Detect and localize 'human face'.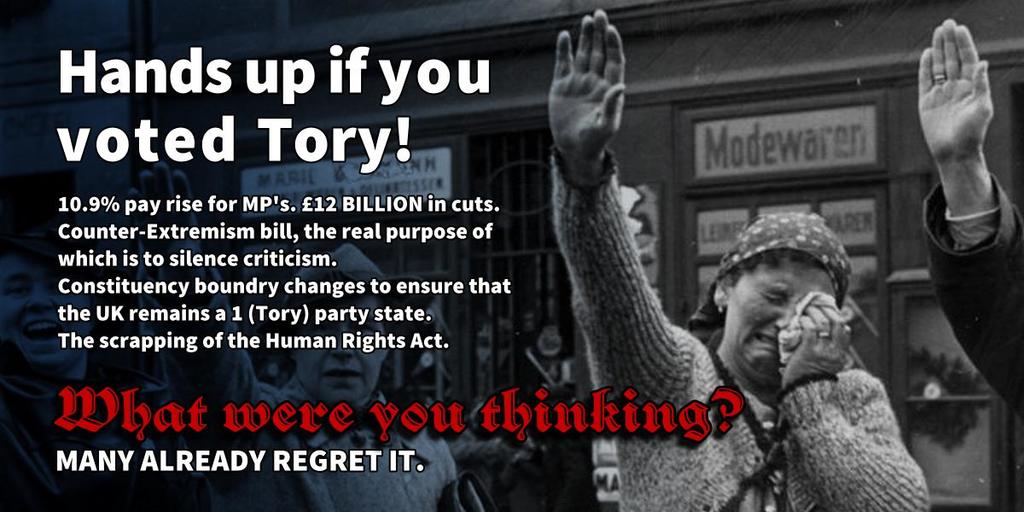
Localized at <region>719, 258, 839, 381</region>.
